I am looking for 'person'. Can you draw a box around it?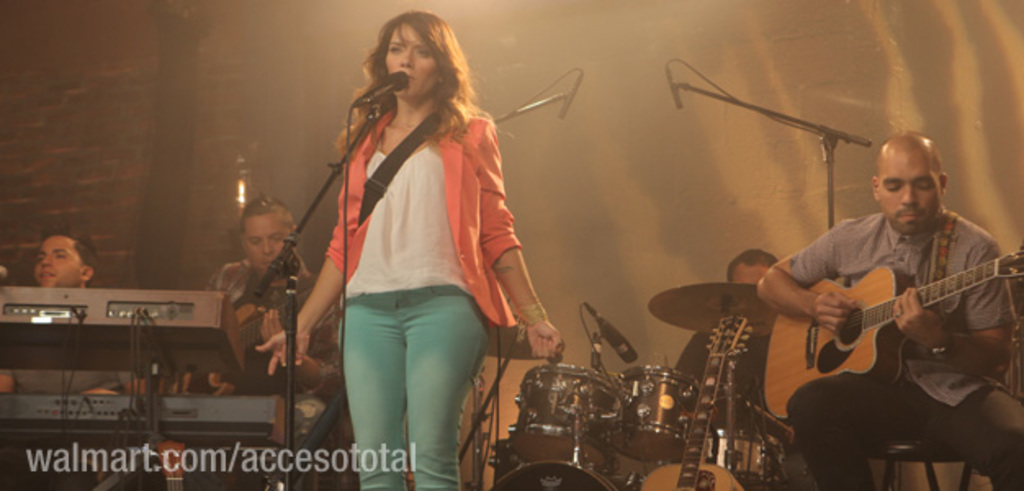
Sure, the bounding box is <bbox>669, 252, 782, 458</bbox>.
